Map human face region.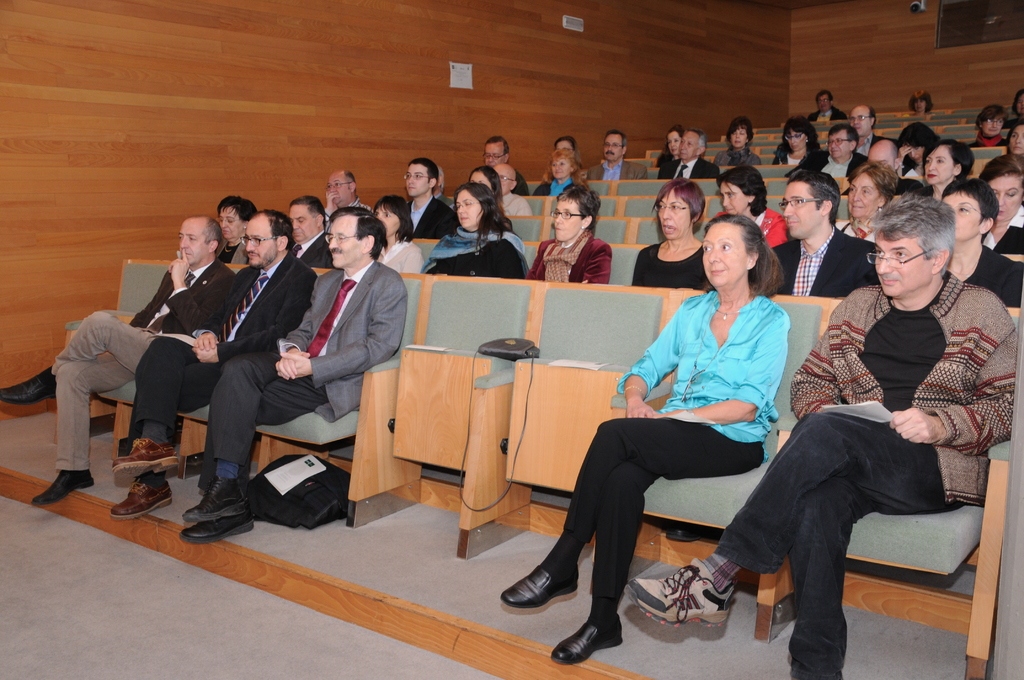
Mapped to bbox=[178, 219, 209, 264].
